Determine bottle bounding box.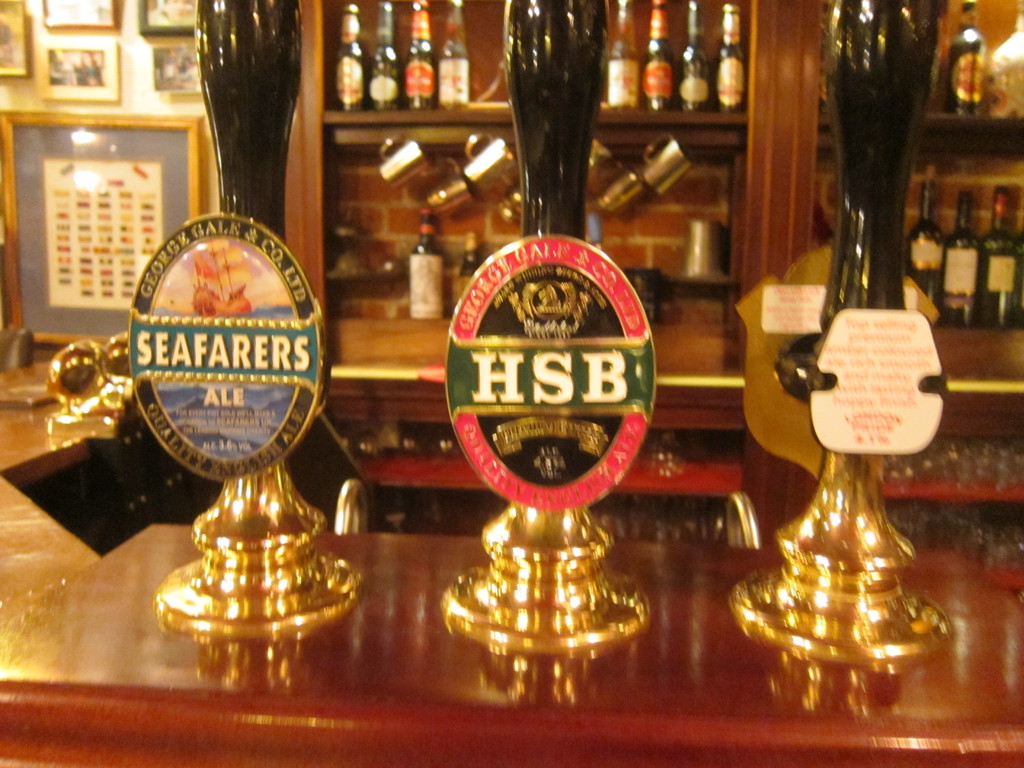
Determined: 456/224/490/318.
